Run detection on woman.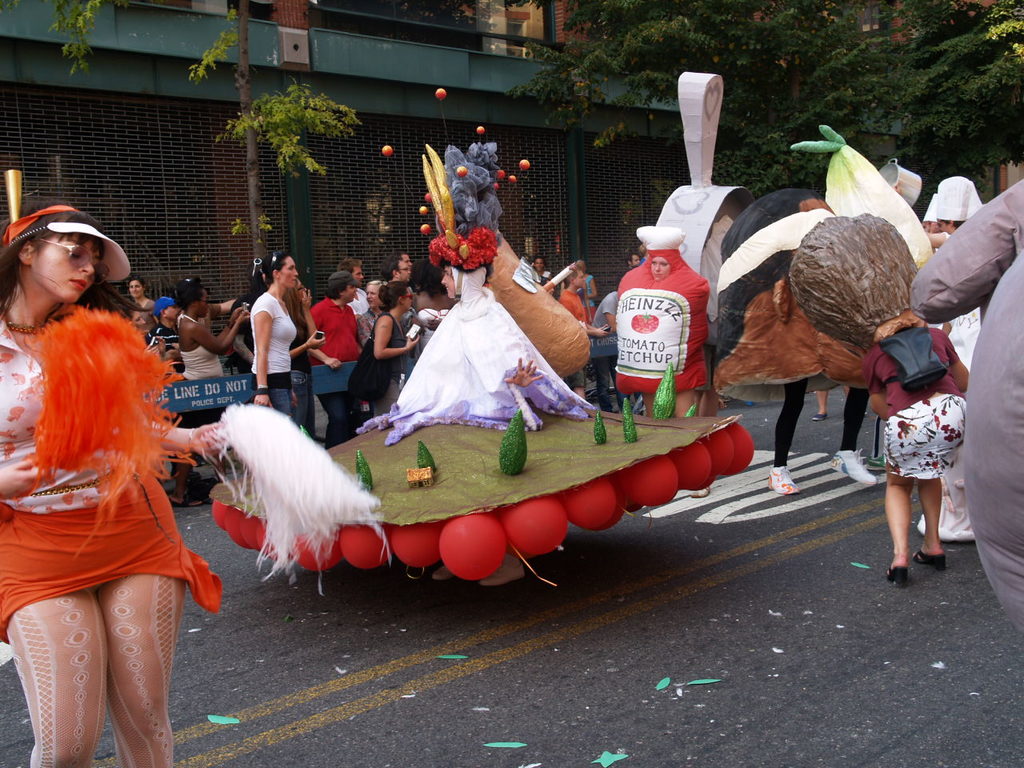
Result: <box>302,273,362,449</box>.
